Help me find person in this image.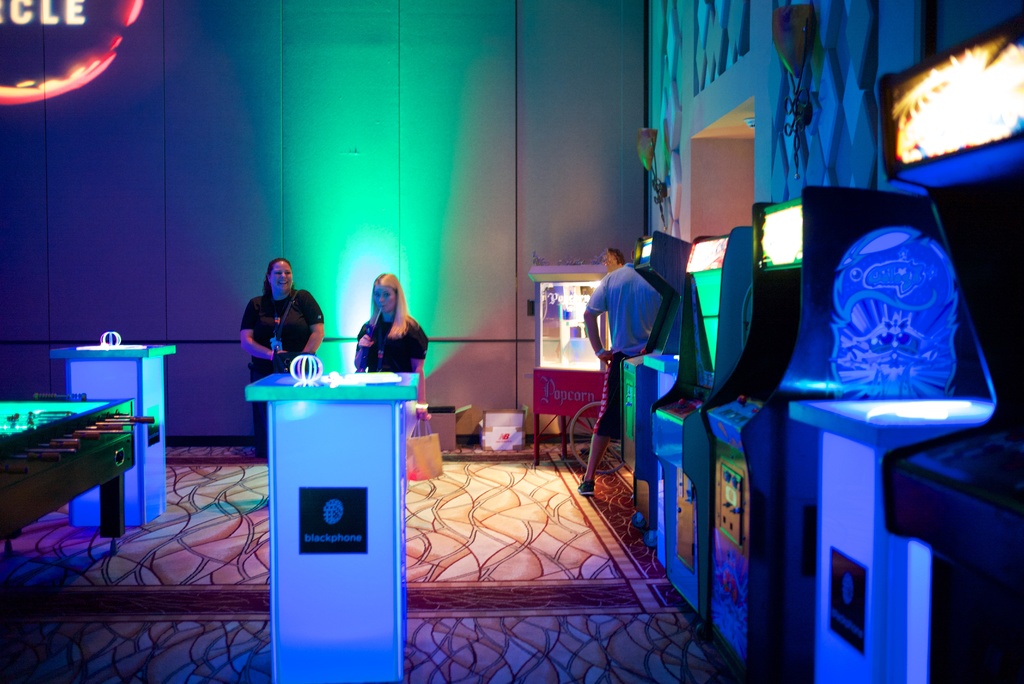
Found it: bbox=(238, 257, 332, 496).
